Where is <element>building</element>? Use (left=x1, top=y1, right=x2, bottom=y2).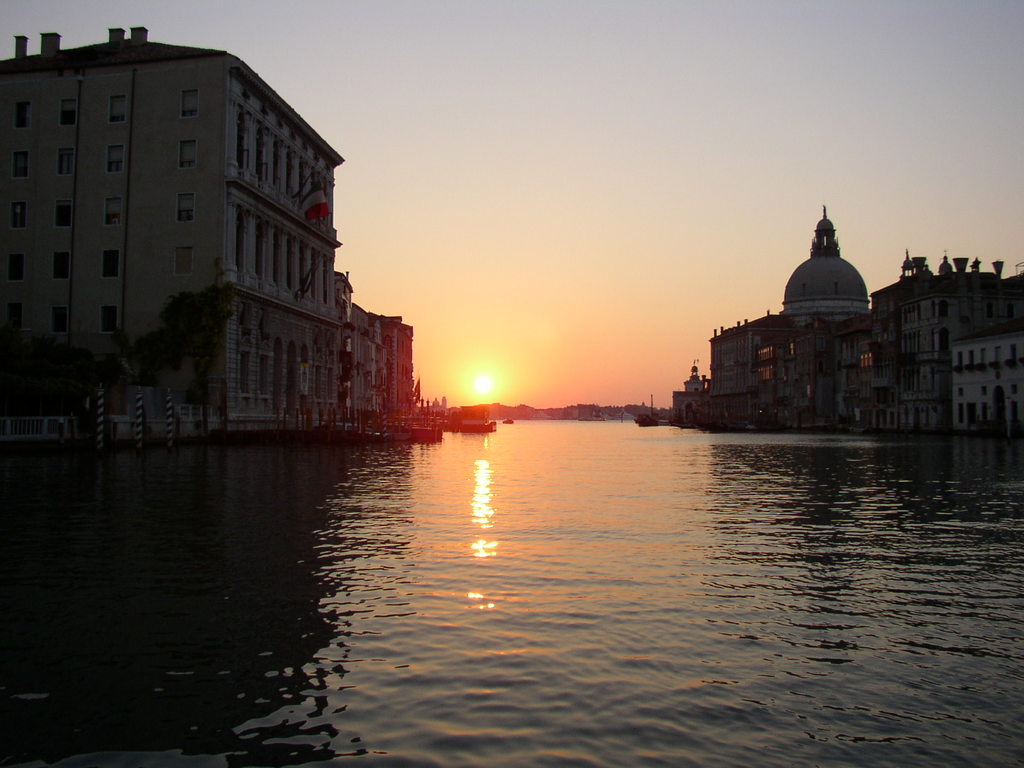
(left=383, top=315, right=415, bottom=420).
